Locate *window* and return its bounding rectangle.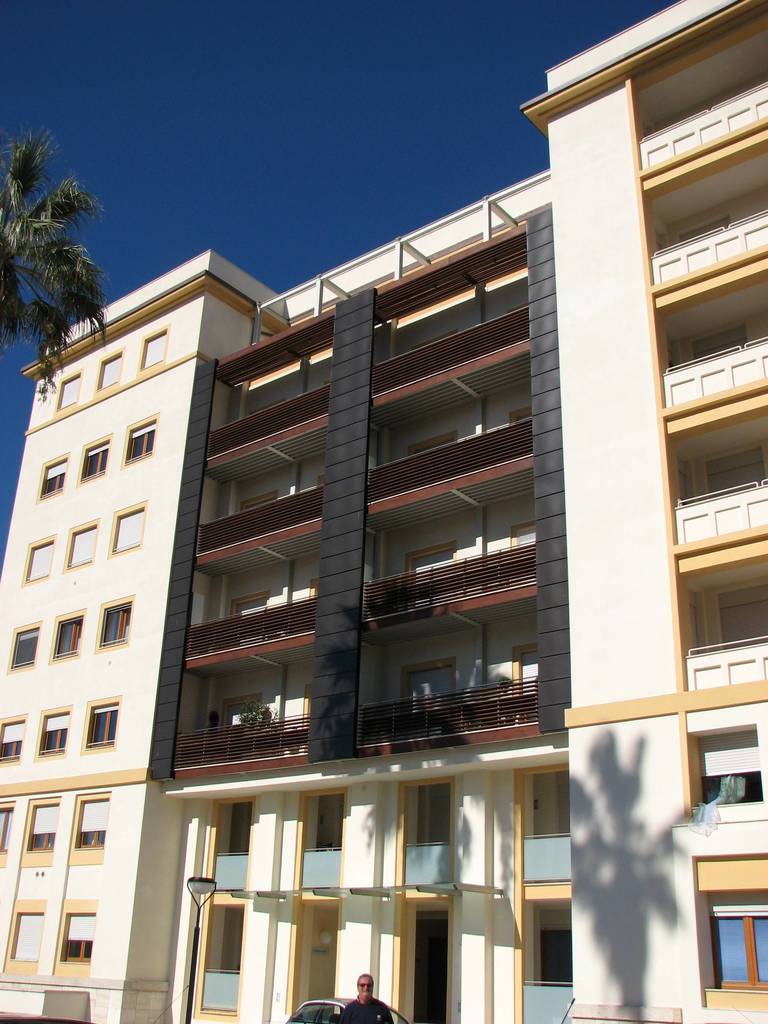
box=[100, 593, 136, 643].
